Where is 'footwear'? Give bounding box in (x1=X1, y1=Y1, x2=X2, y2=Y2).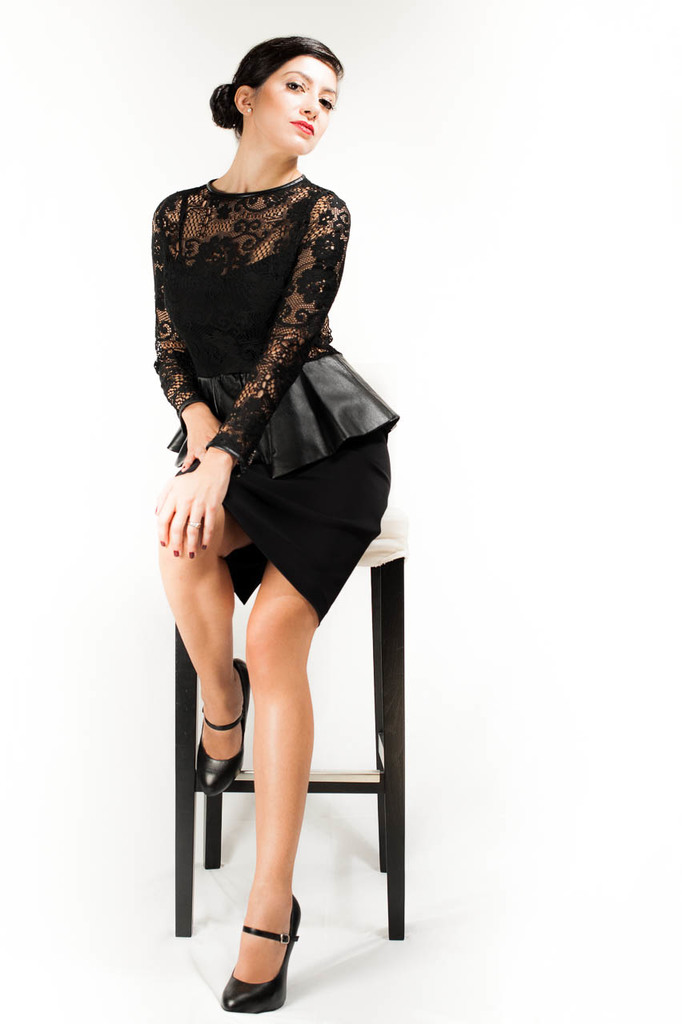
(x1=218, y1=905, x2=295, y2=1007).
